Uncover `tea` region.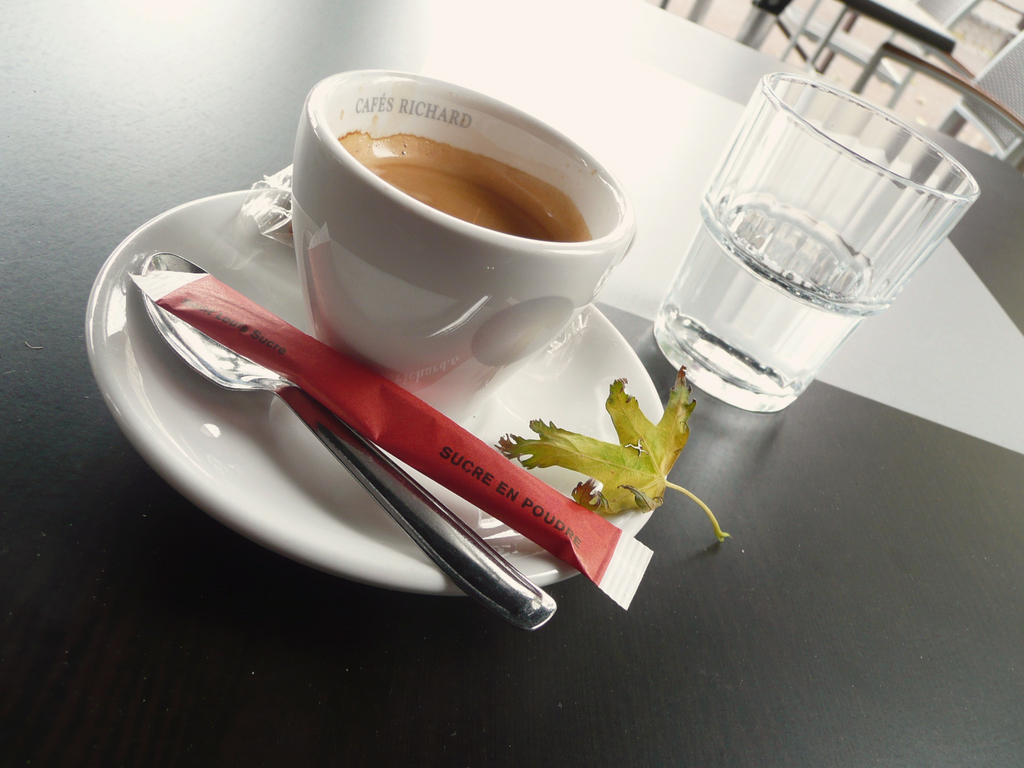
Uncovered: region(339, 130, 593, 246).
